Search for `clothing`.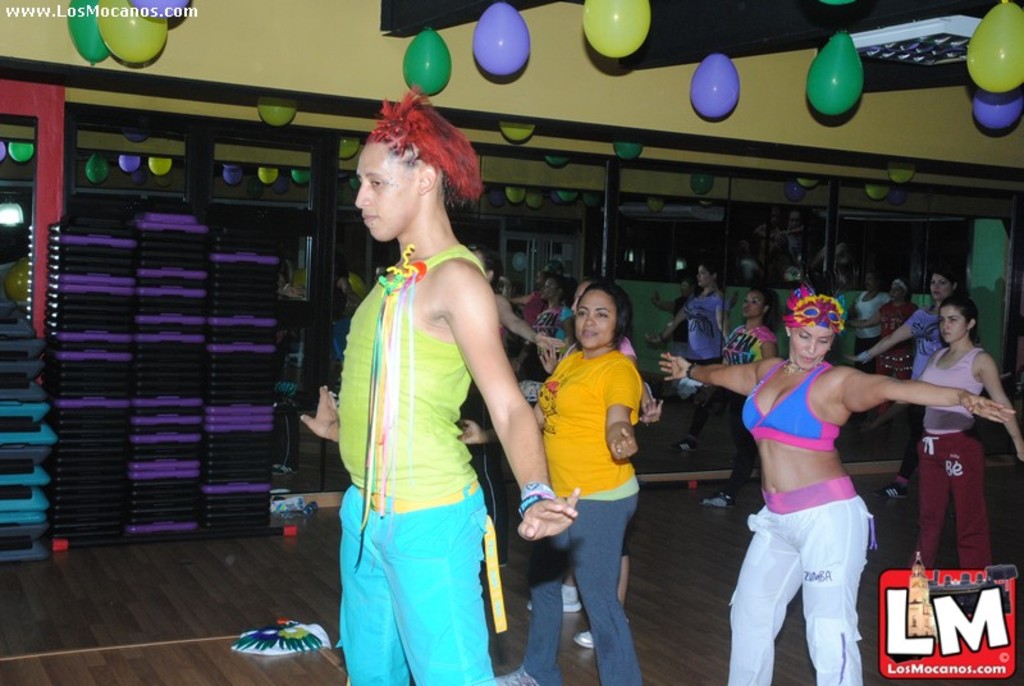
Found at locate(319, 188, 515, 651).
